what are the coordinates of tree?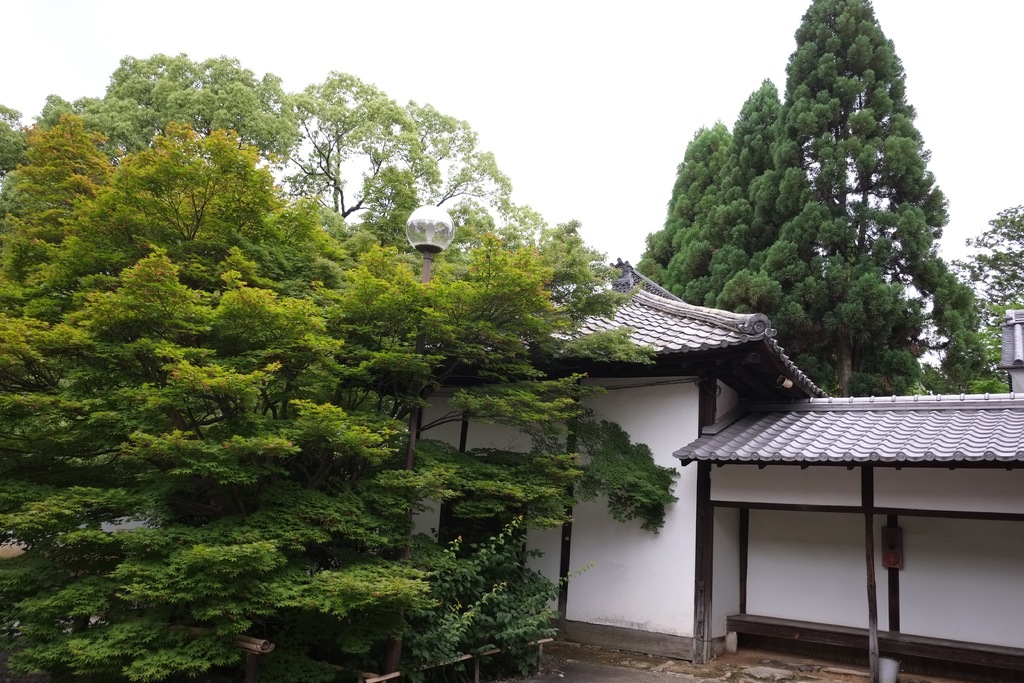
(769, 0, 954, 296).
